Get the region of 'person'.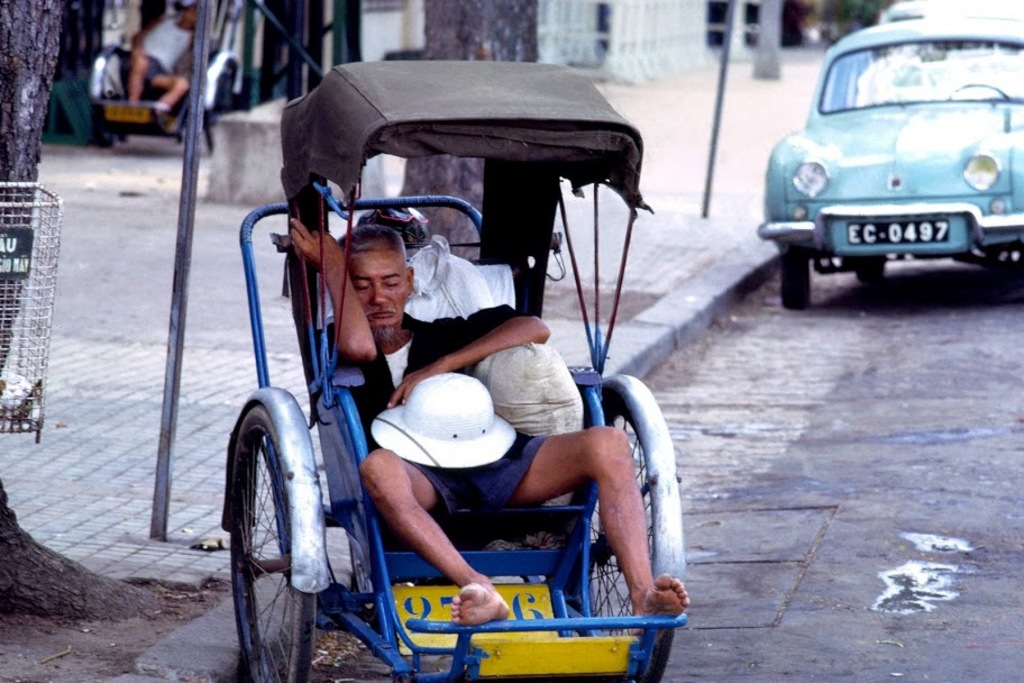
282,215,692,632.
